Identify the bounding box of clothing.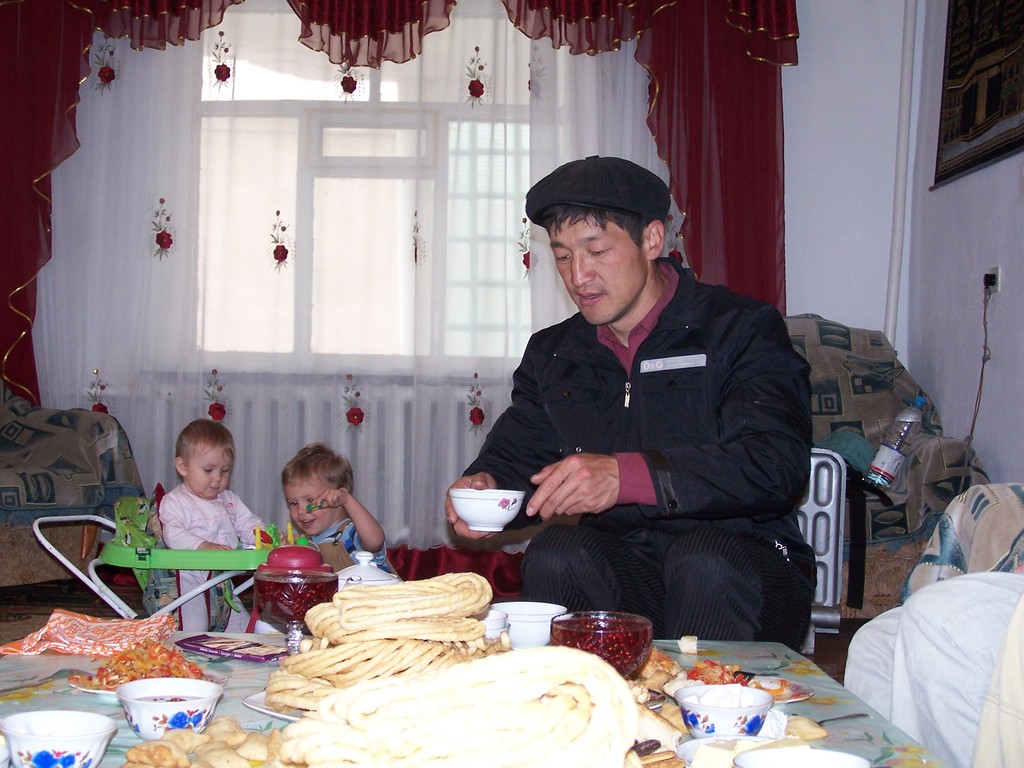
<bbox>447, 255, 817, 636</bbox>.
